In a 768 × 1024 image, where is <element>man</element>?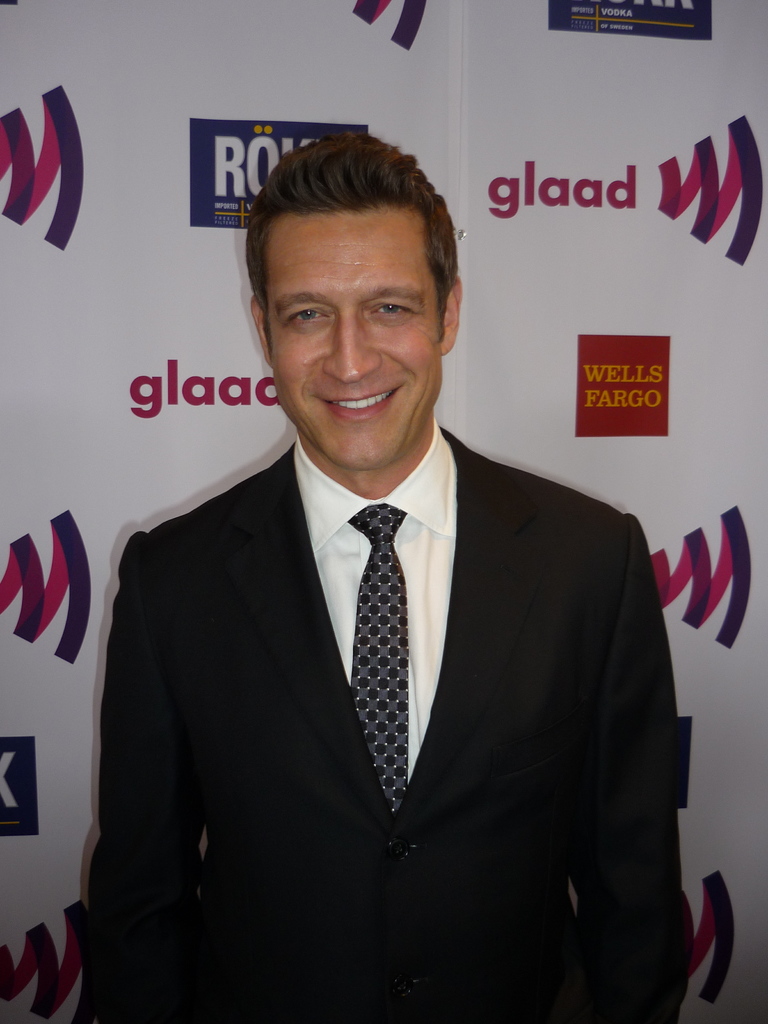
82:152:698:998.
